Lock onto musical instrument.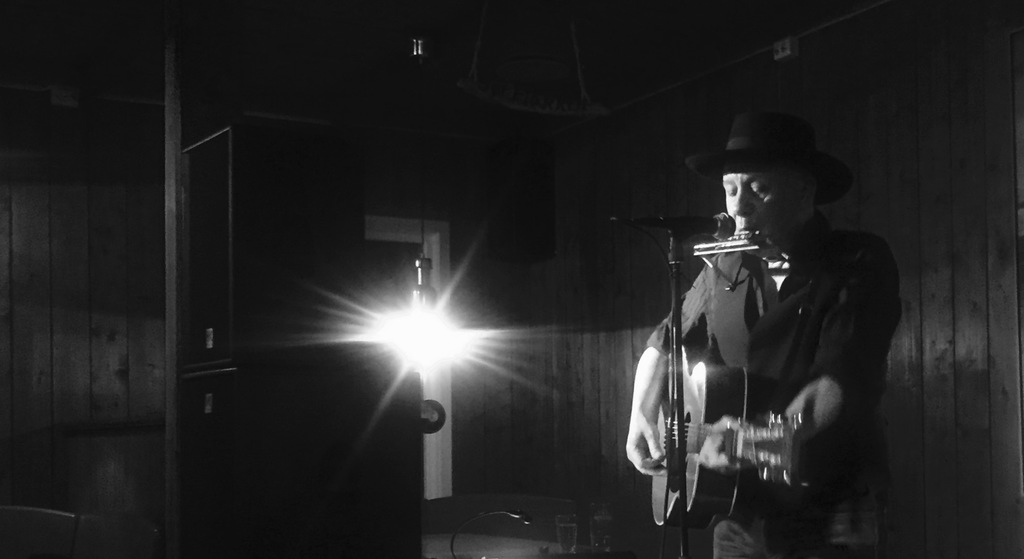
Locked: (690,227,781,258).
